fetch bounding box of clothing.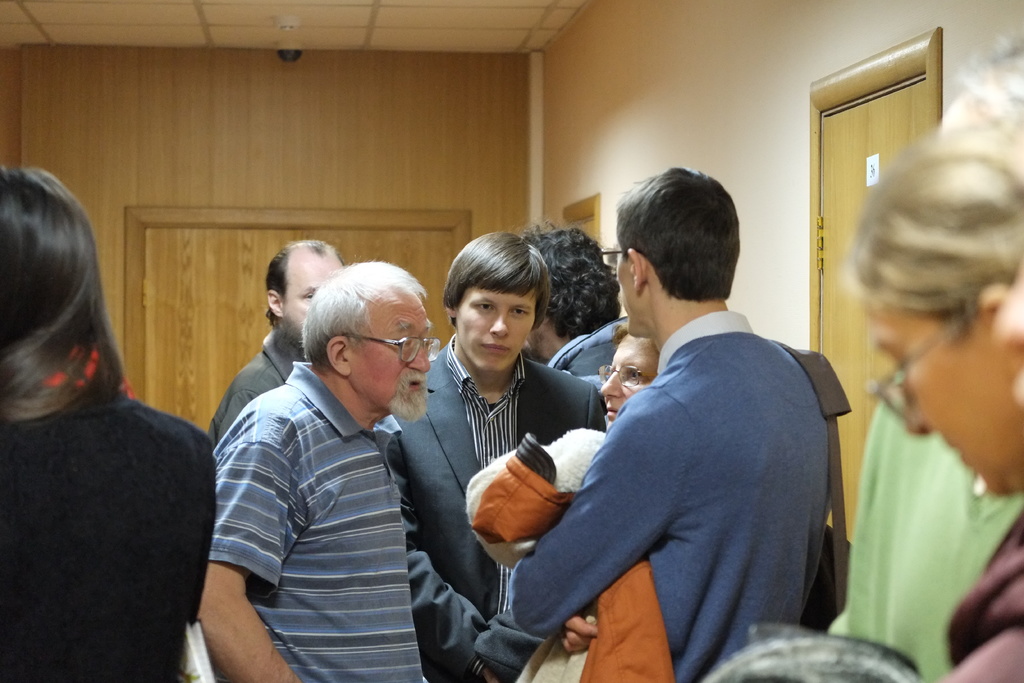
Bbox: left=829, top=401, right=1023, bottom=682.
